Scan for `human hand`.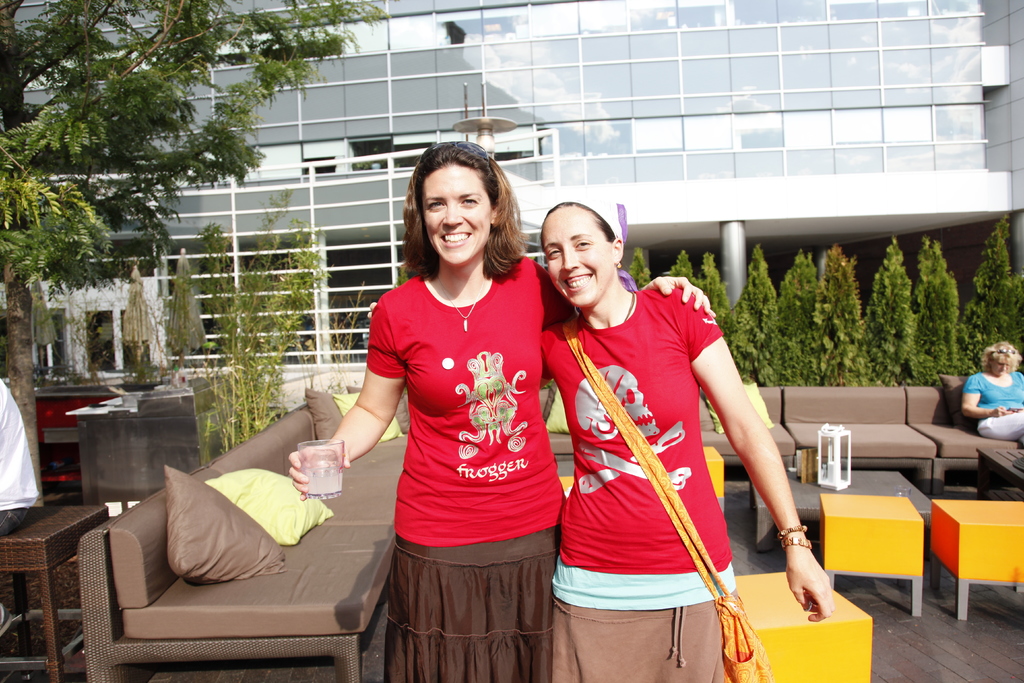
Scan result: rect(285, 444, 351, 504).
